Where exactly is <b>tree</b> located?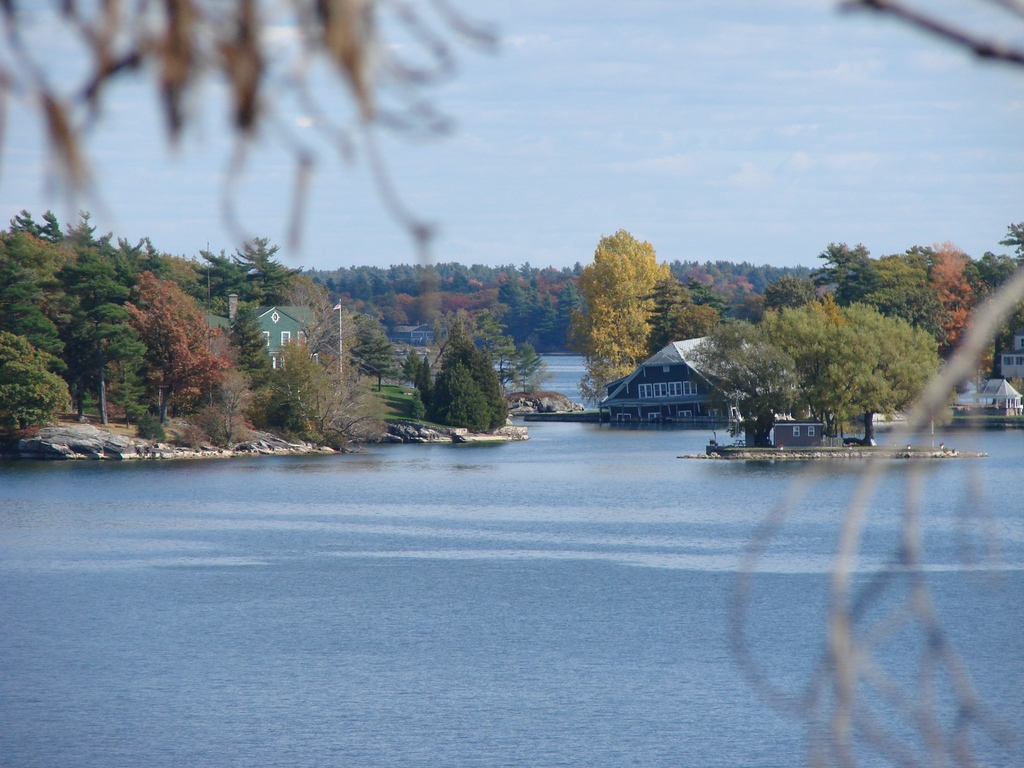
Its bounding box is <box>752,299,948,459</box>.
